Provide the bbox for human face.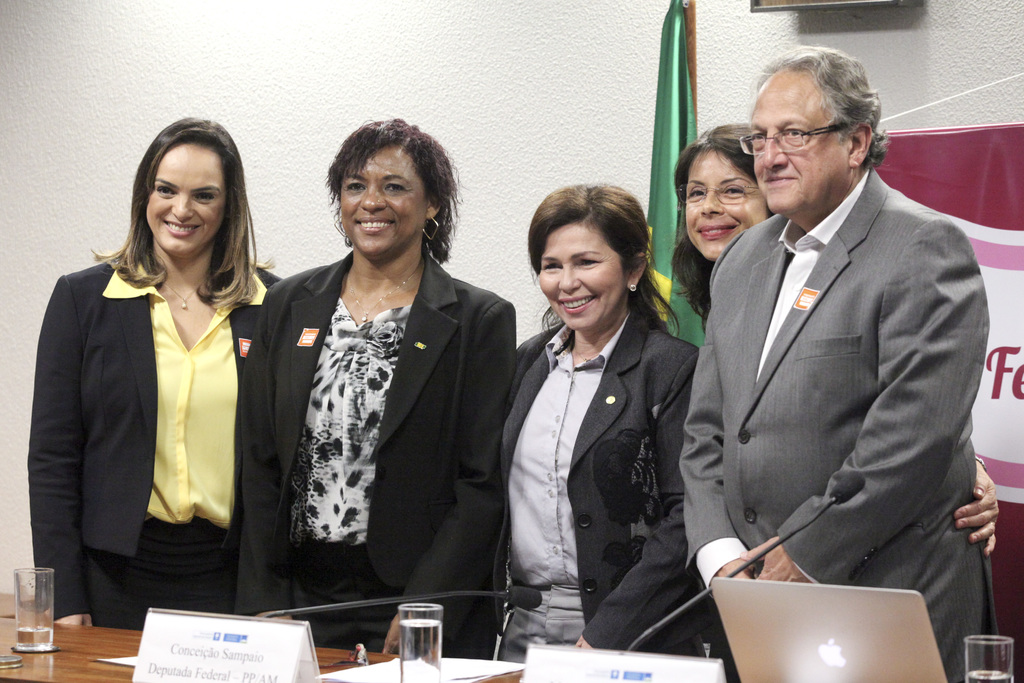
Rect(679, 143, 763, 259).
